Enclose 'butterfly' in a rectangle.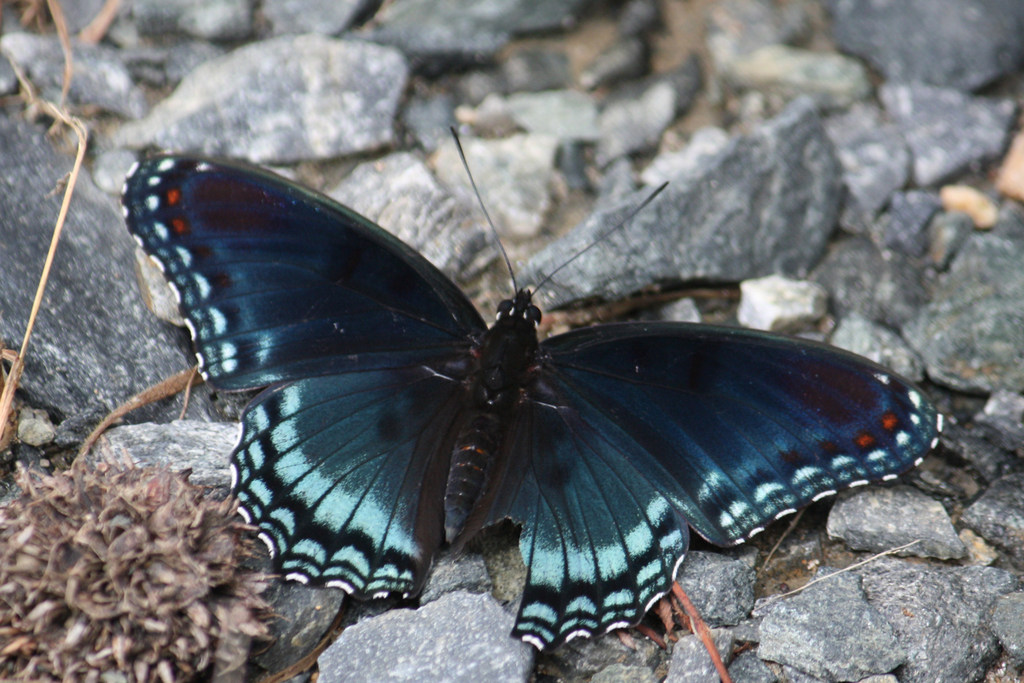
BBox(118, 129, 943, 647).
